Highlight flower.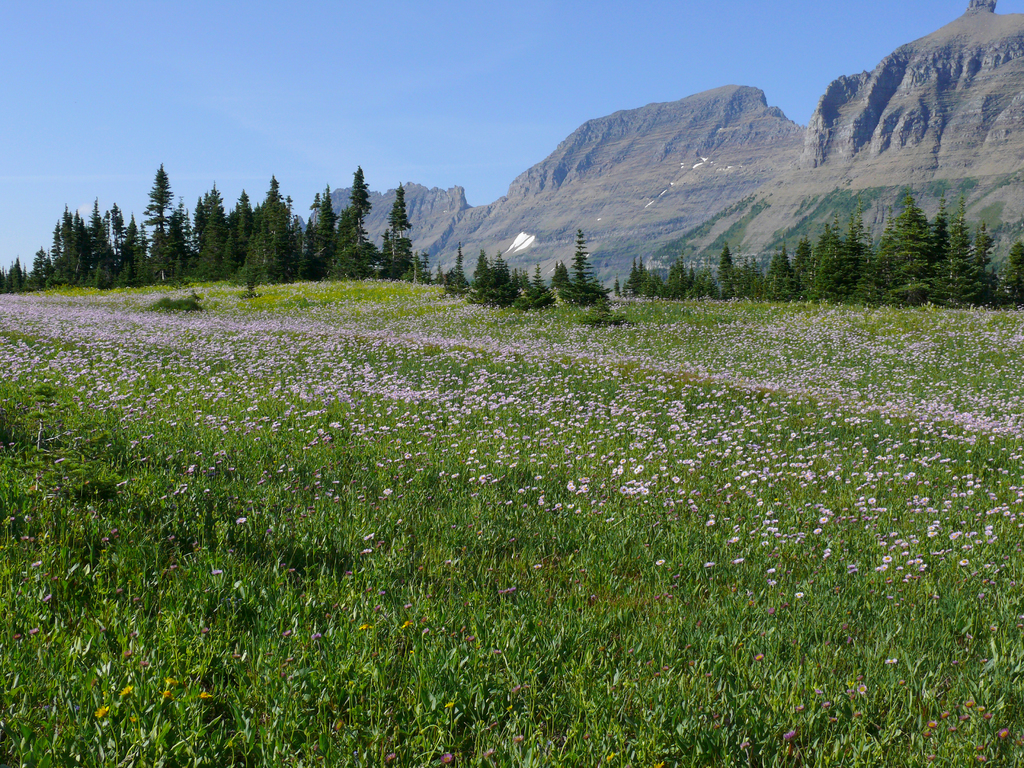
Highlighted region: (883, 657, 902, 666).
